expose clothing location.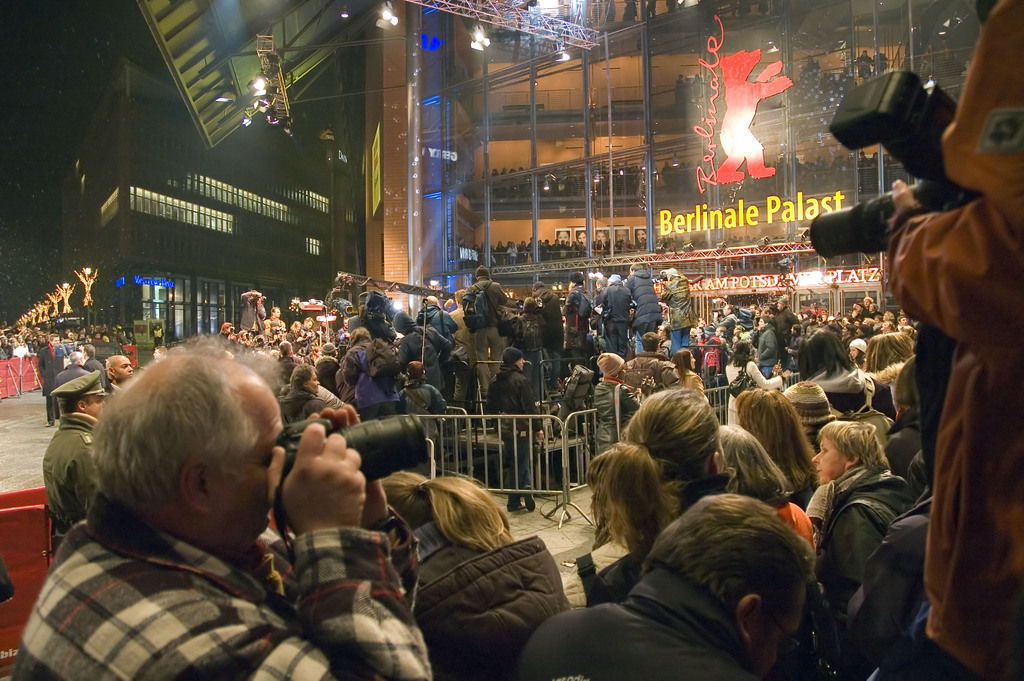
Exposed at 13, 482, 451, 680.
